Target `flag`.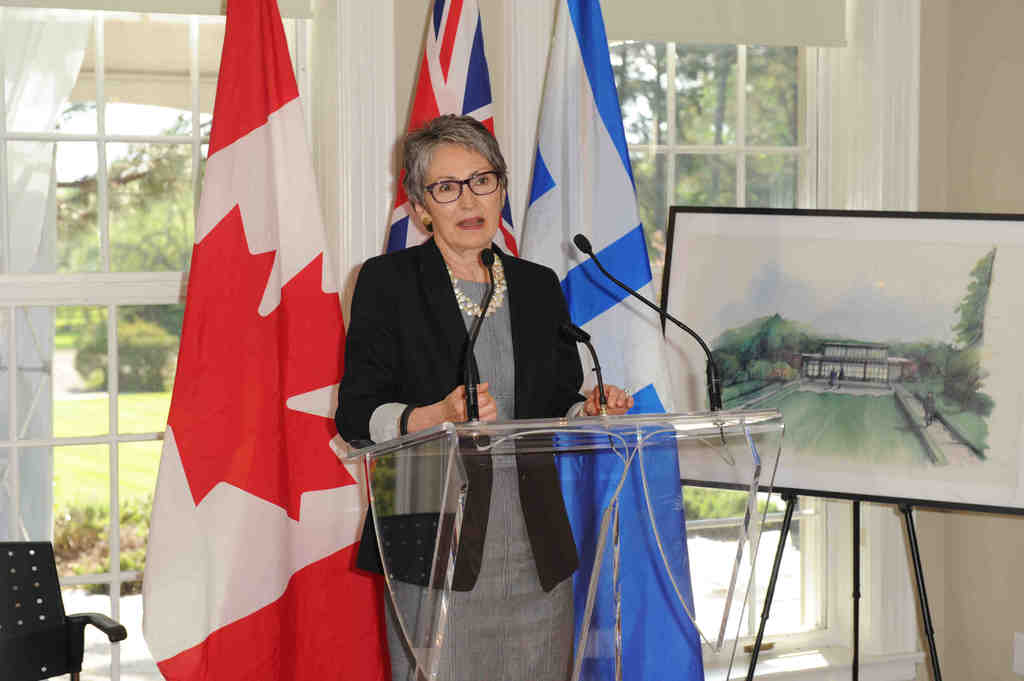
Target region: [138, 0, 386, 680].
